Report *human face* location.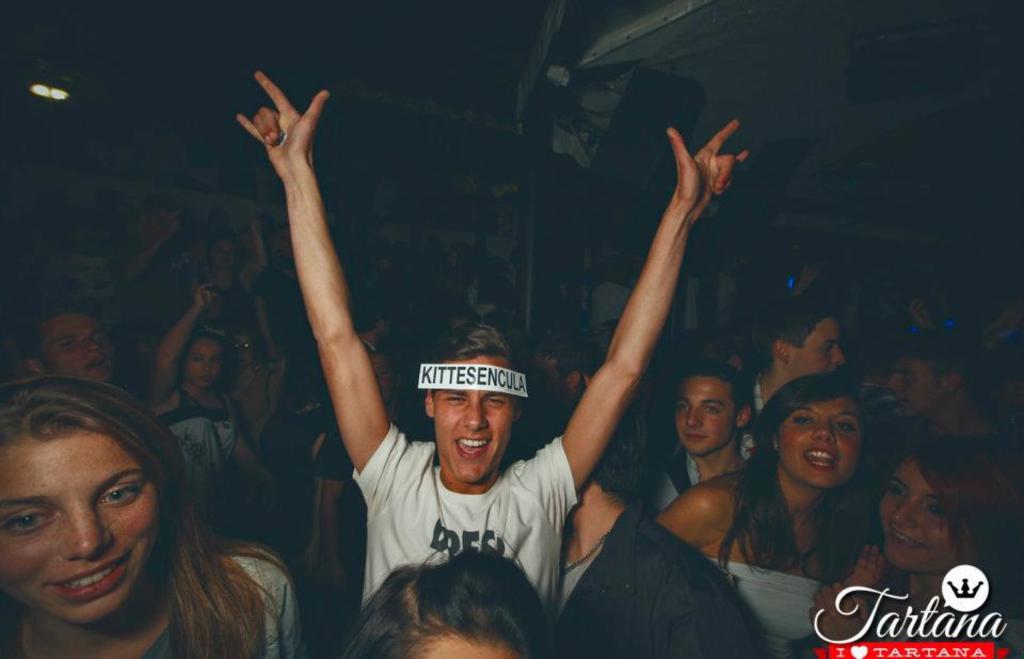
Report: <box>0,441,157,623</box>.
